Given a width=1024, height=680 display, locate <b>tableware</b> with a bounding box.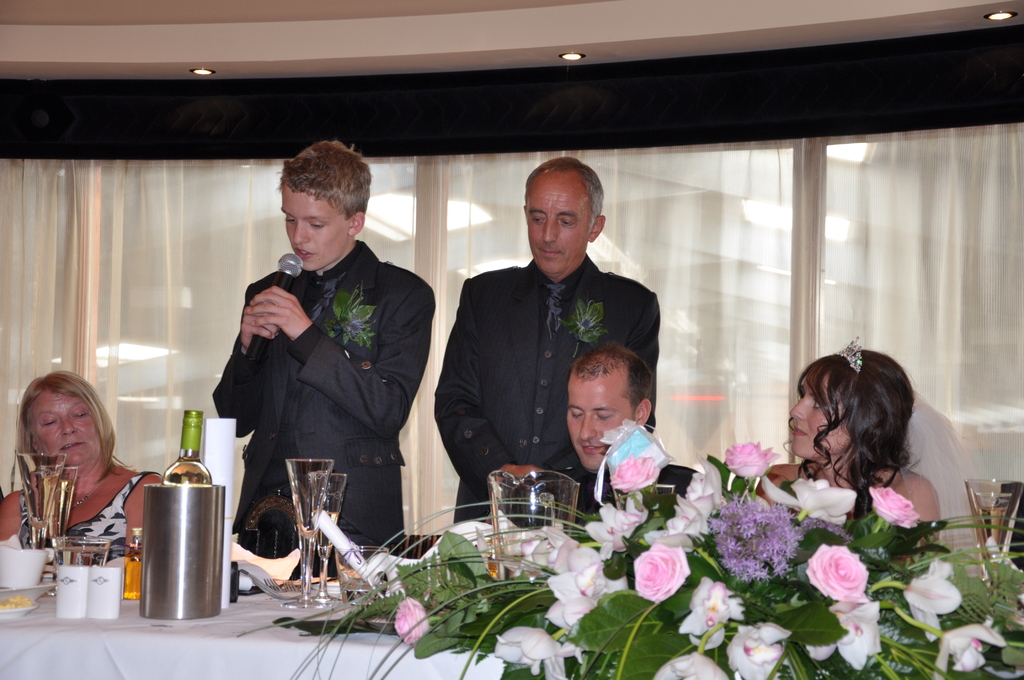
Located: <region>330, 544, 391, 604</region>.
